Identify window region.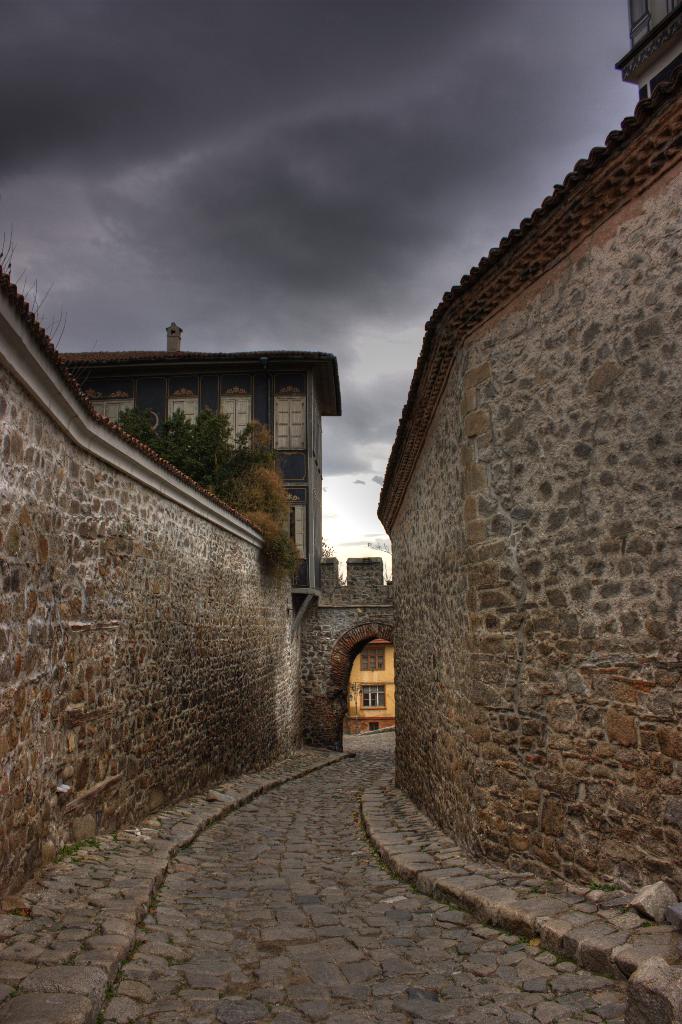
Region: (x1=175, y1=394, x2=204, y2=424).
